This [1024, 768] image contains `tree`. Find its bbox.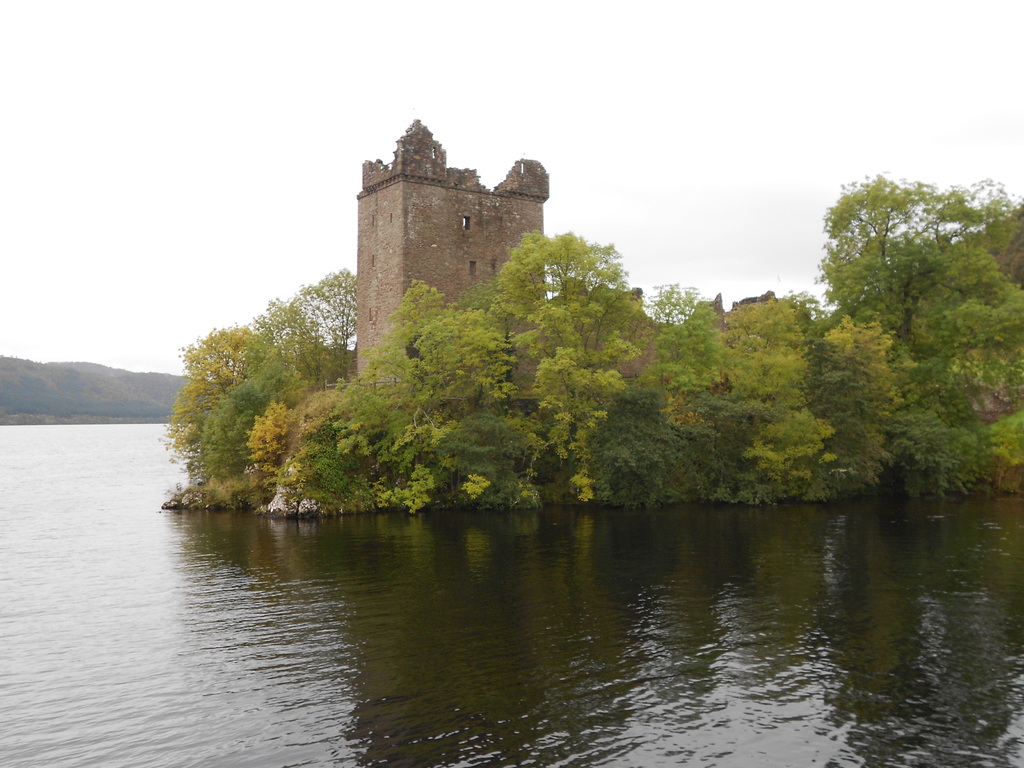
191,403,252,477.
